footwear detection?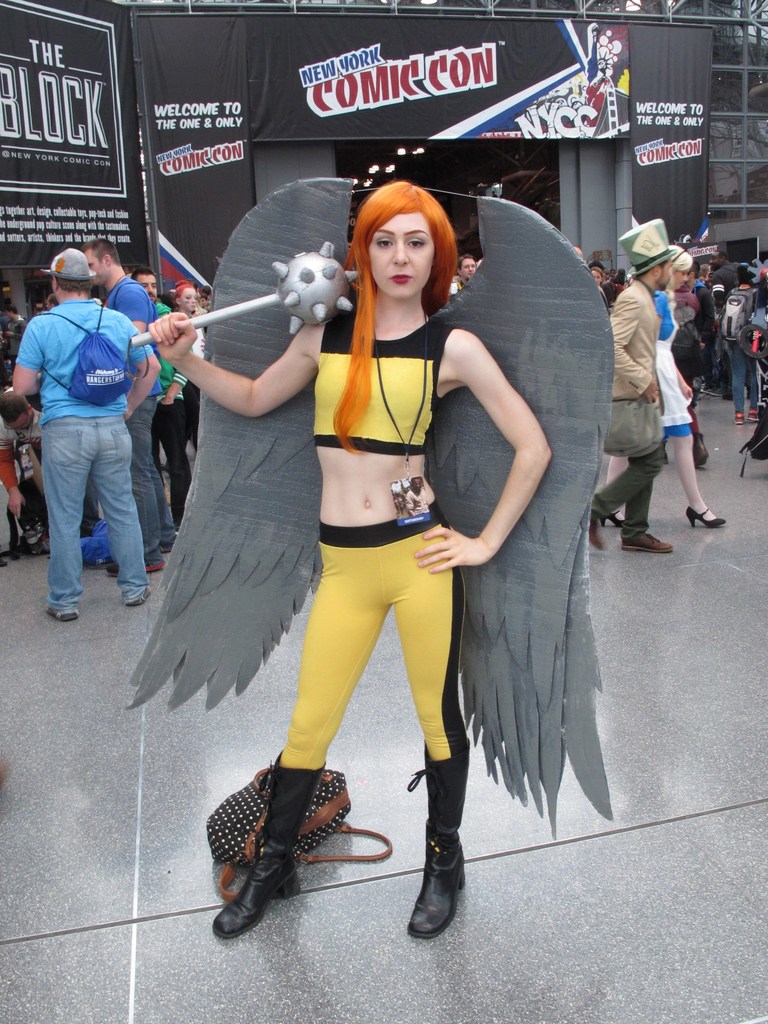
detection(733, 412, 746, 424)
